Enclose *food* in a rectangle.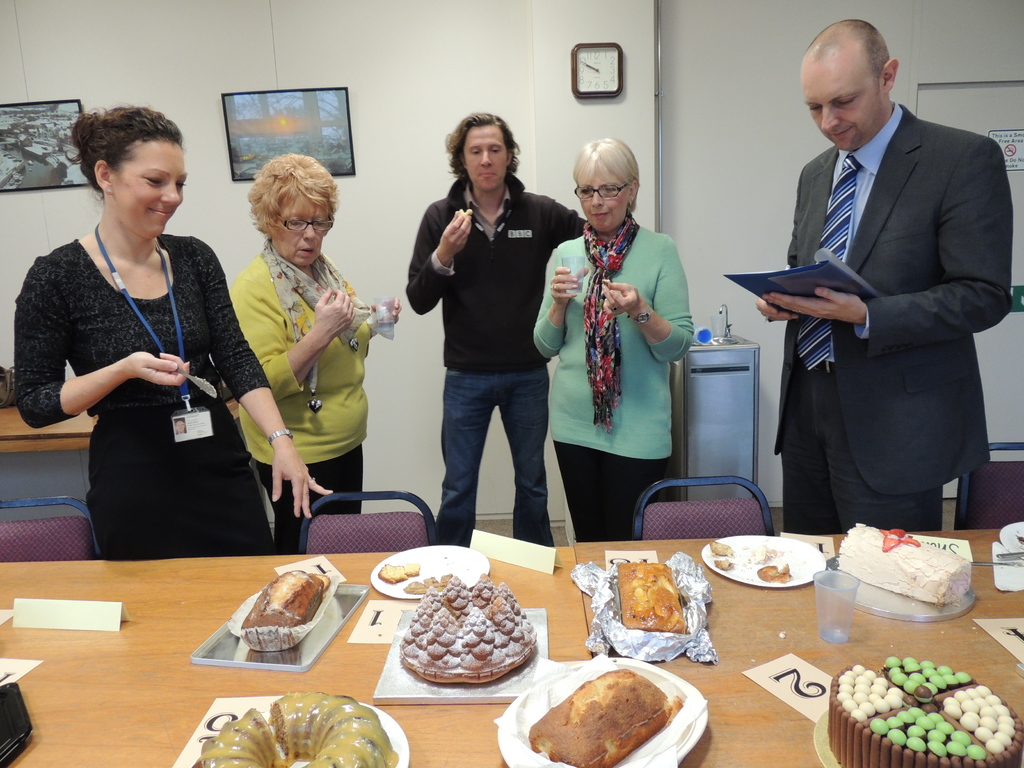
left=876, top=701, right=897, bottom=710.
